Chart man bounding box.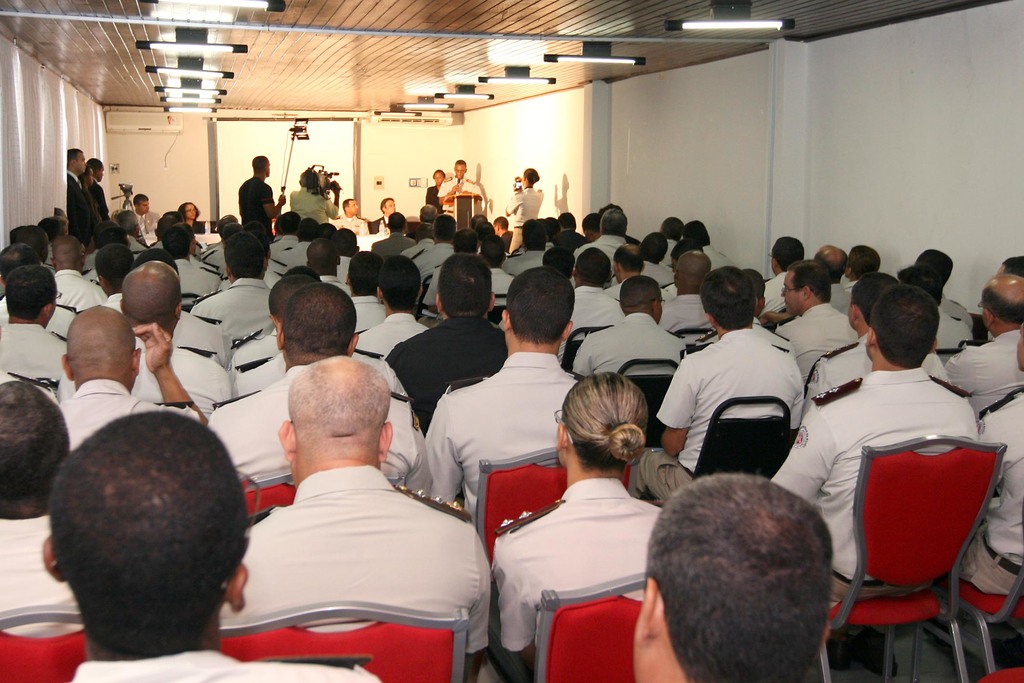
Charted: [left=571, top=273, right=693, bottom=378].
